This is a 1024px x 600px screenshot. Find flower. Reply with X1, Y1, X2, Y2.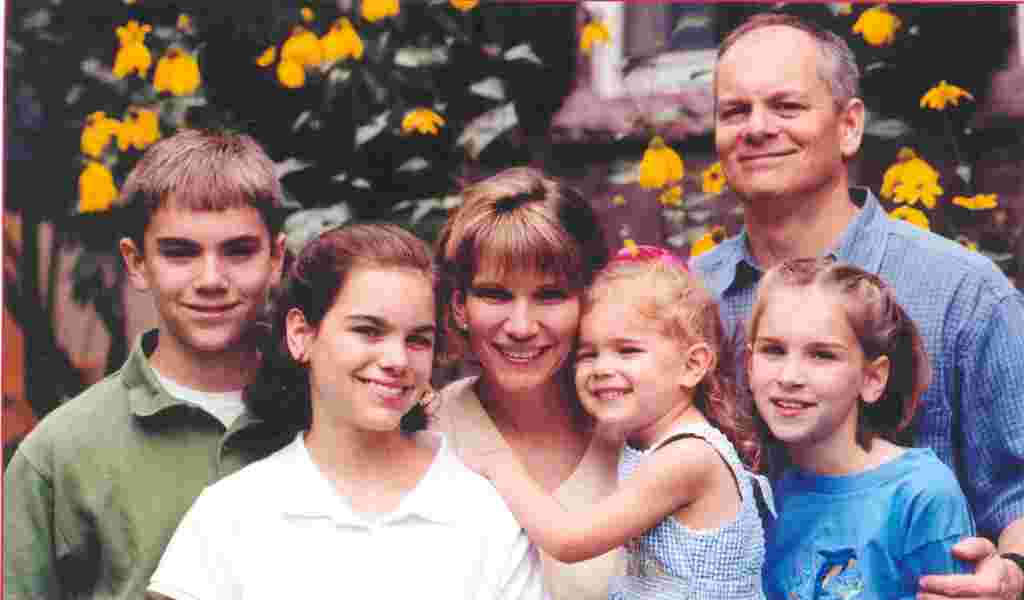
952, 196, 999, 208.
